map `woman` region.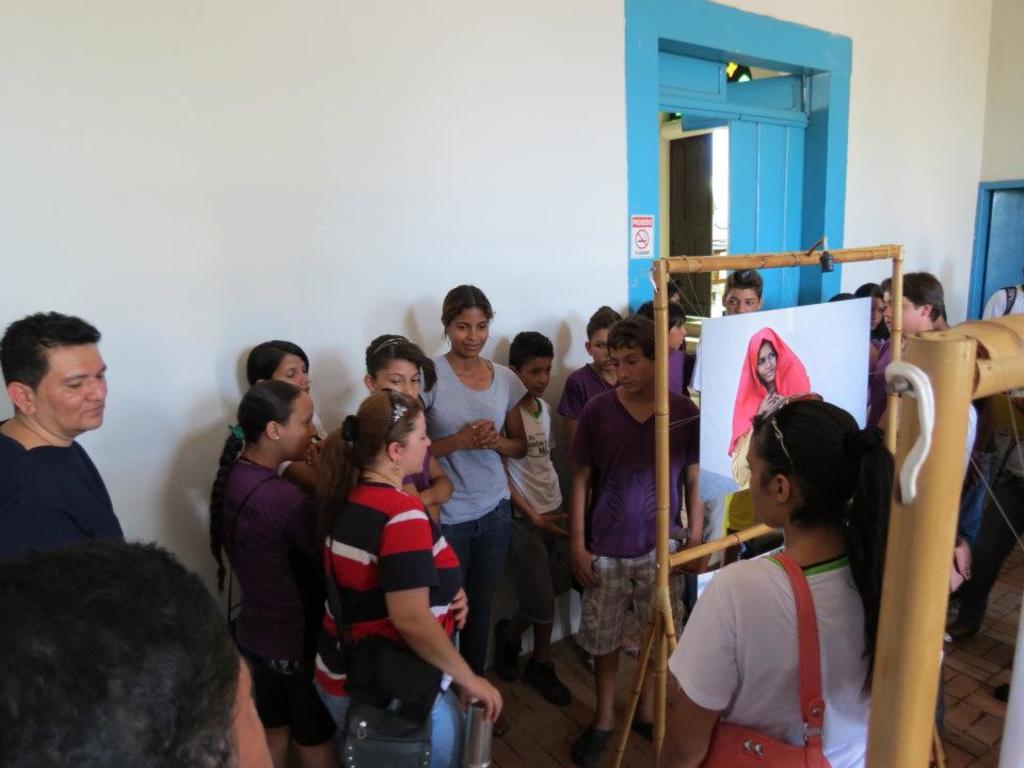
Mapped to {"left": 247, "top": 335, "right": 331, "bottom": 486}.
